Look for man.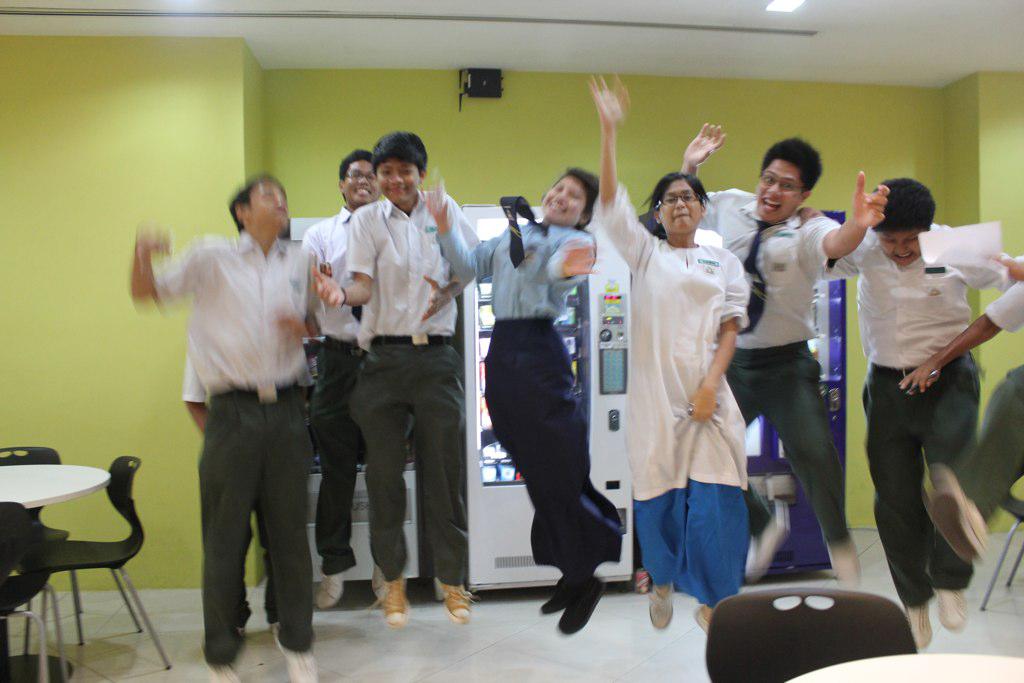
Found: (x1=145, y1=163, x2=335, y2=669).
